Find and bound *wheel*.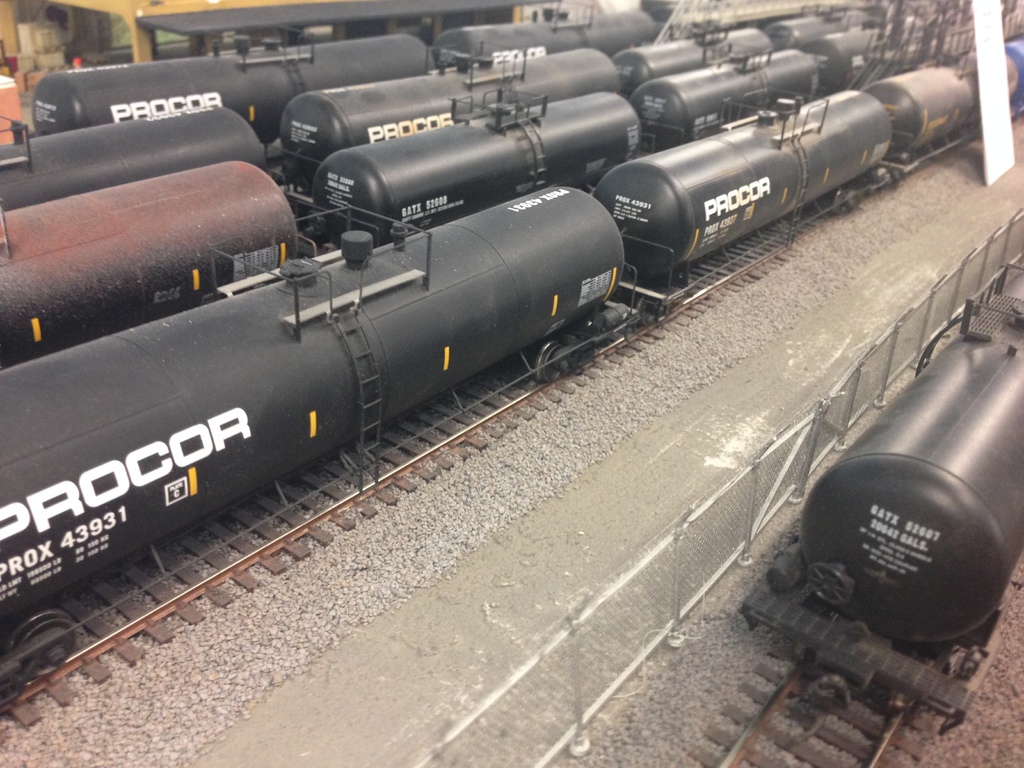
Bound: [529, 336, 571, 381].
